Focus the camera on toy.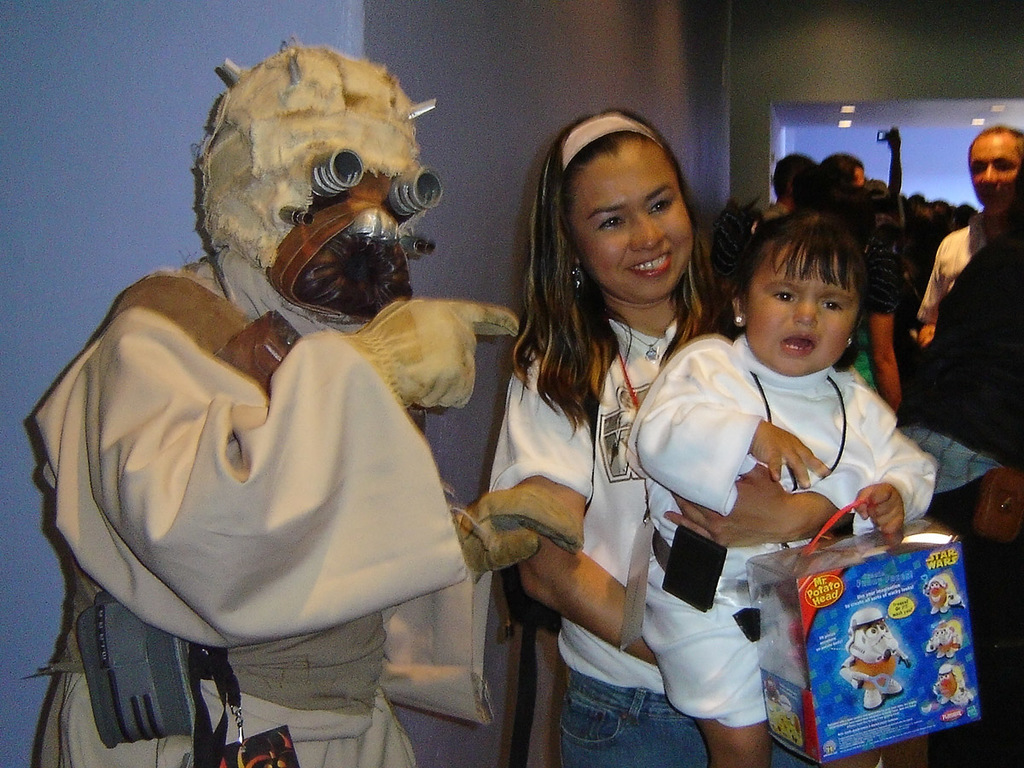
Focus region: l=921, t=572, r=968, b=614.
